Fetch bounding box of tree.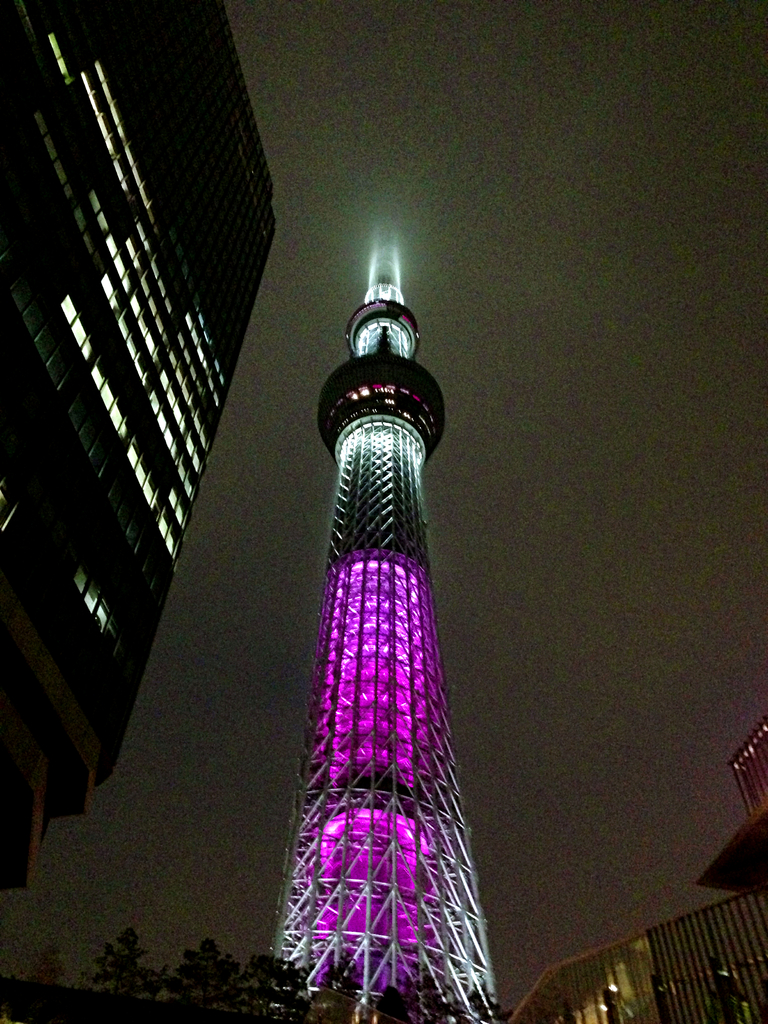
Bbox: (93, 918, 170, 1006).
